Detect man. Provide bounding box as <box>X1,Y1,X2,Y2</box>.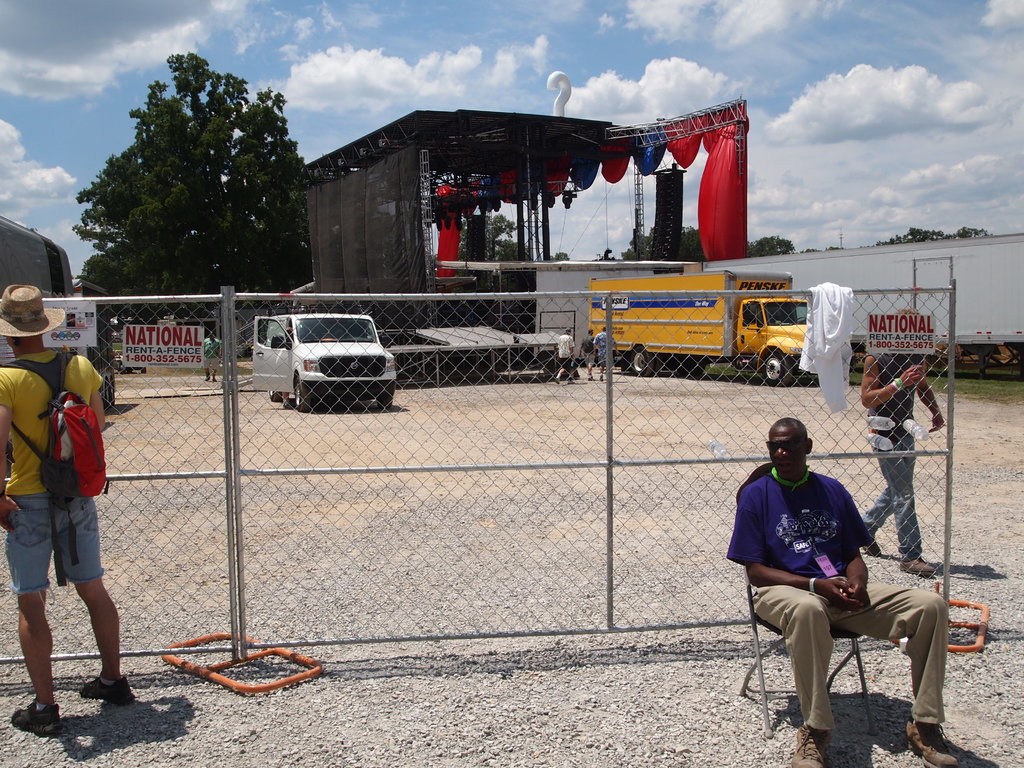
<box>726,422,951,741</box>.
